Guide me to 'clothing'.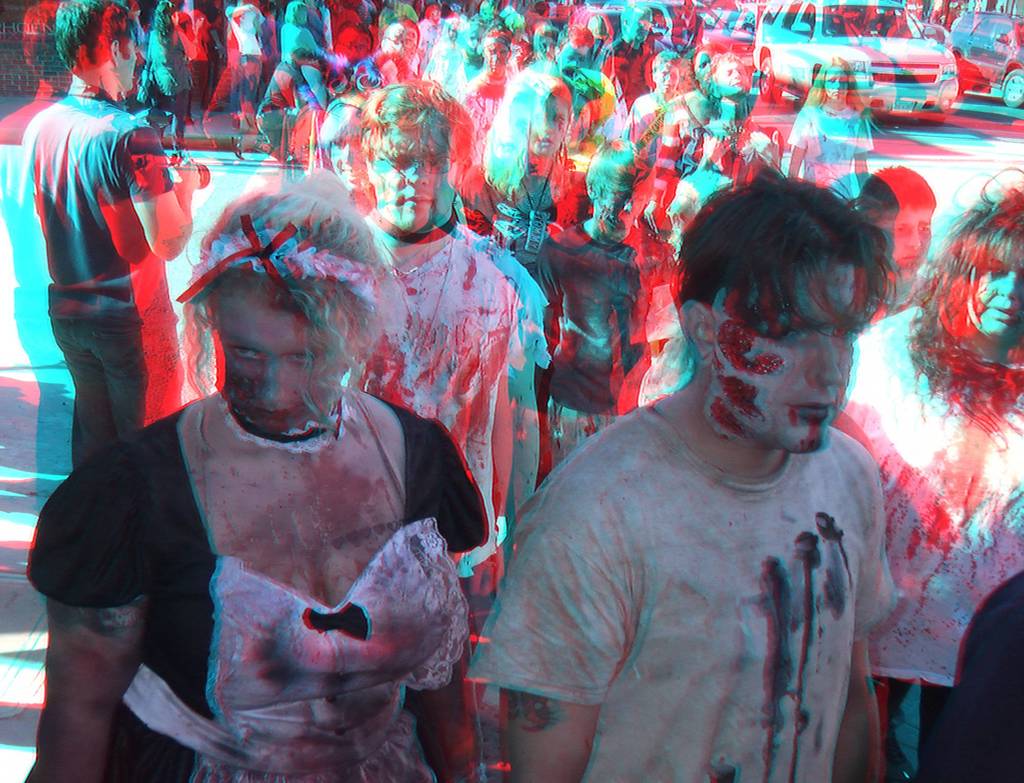
Guidance: BBox(499, 65, 567, 206).
